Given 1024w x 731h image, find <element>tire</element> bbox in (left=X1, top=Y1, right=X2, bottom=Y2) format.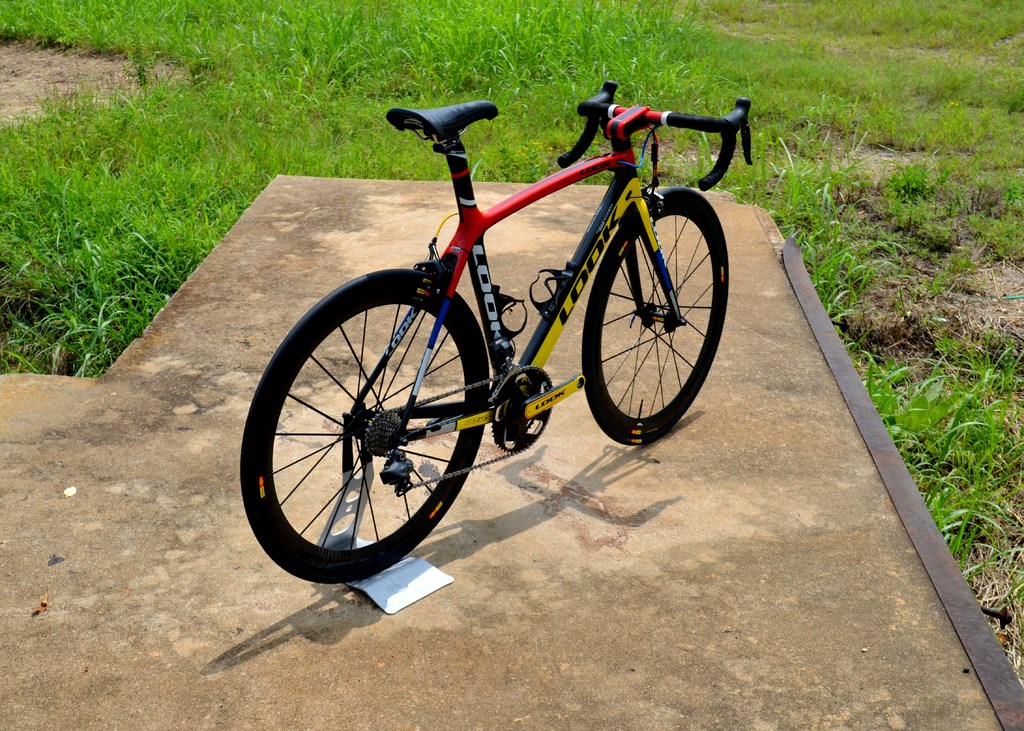
(left=250, top=264, right=509, bottom=584).
